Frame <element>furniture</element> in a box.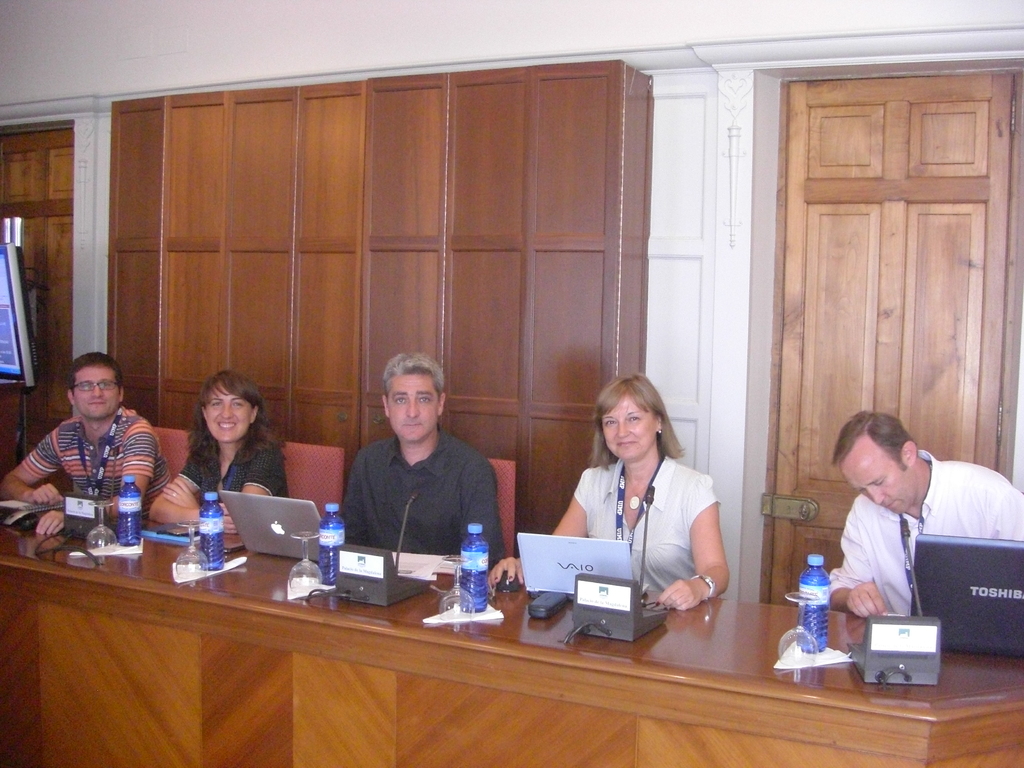
[x1=0, y1=516, x2=1023, y2=767].
